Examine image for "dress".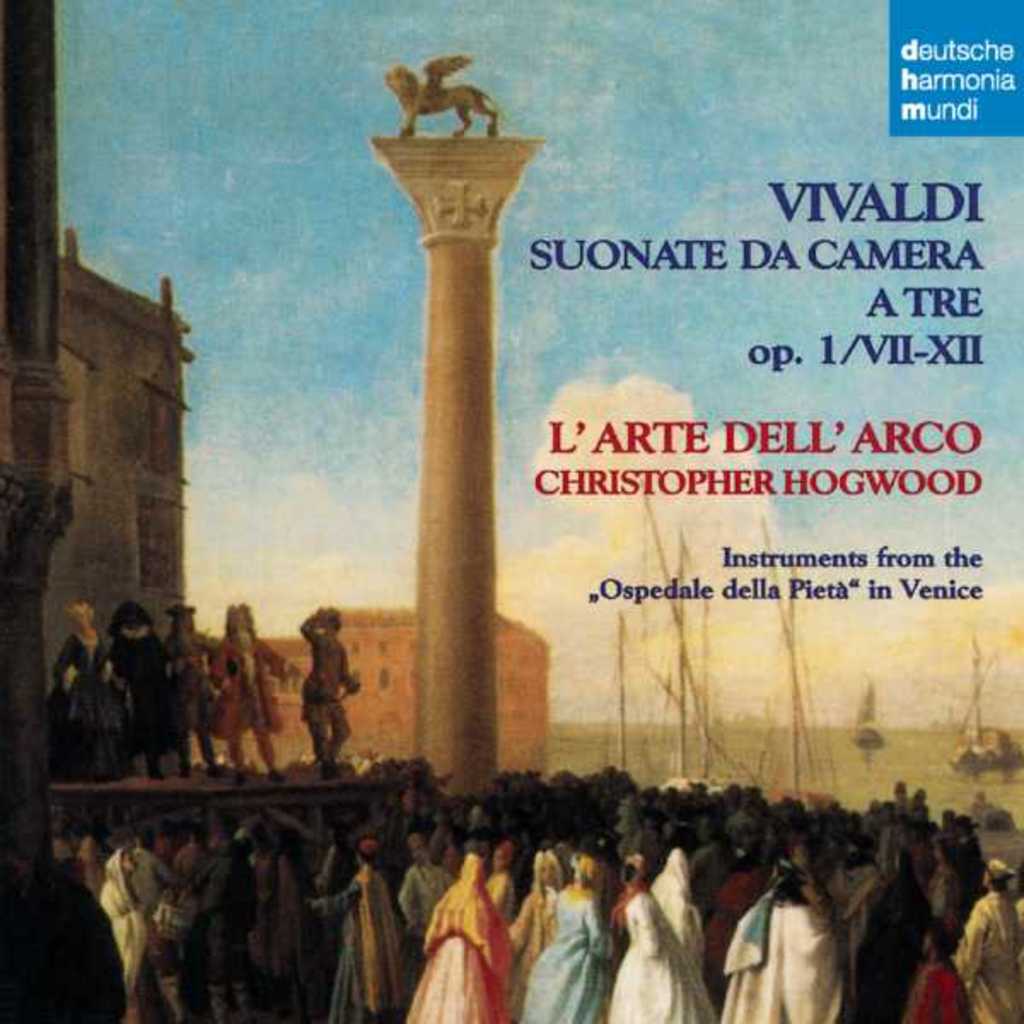
Examination result: rect(640, 845, 707, 992).
